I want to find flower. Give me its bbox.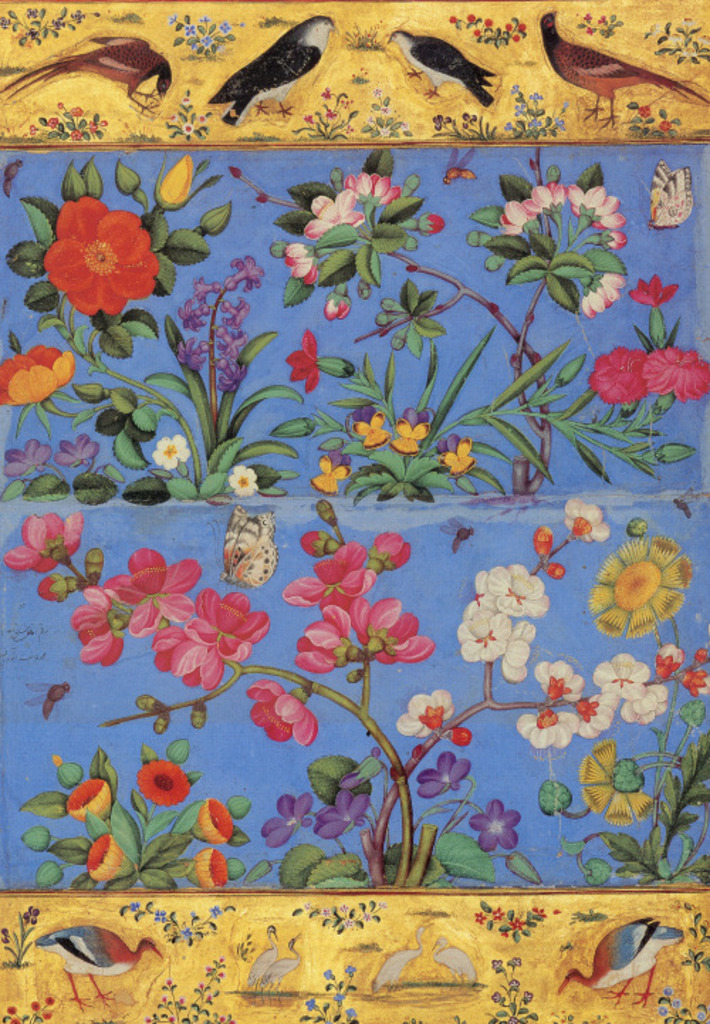
select_region(182, 795, 253, 844).
